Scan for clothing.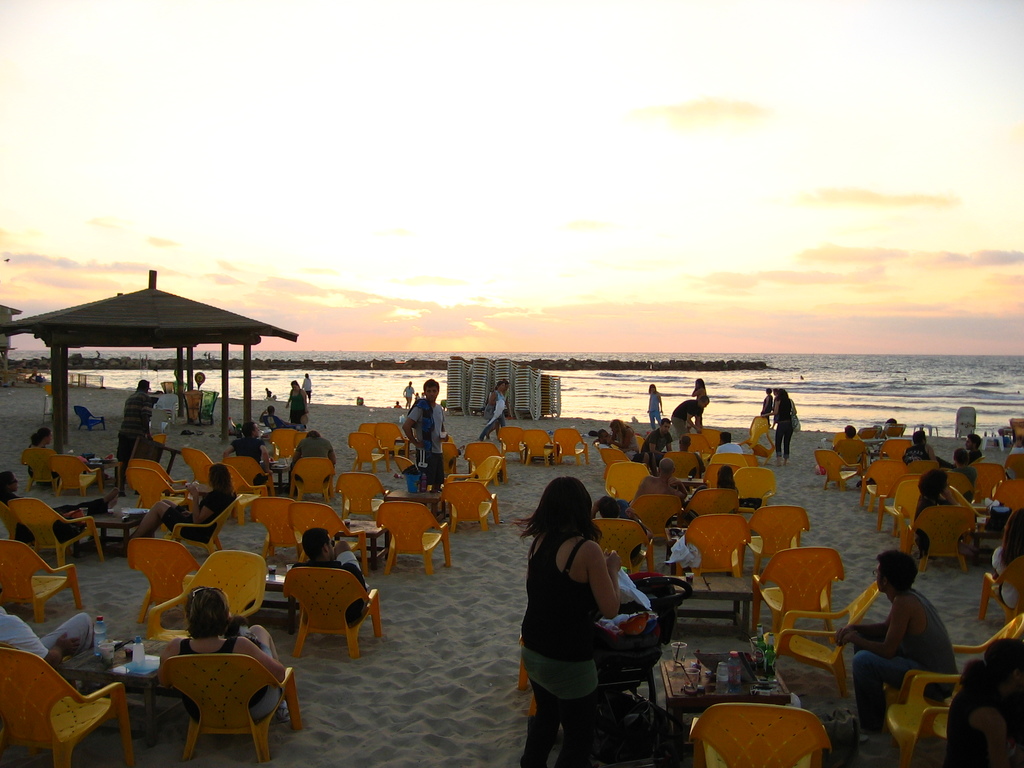
Scan result: 192 381 212 417.
